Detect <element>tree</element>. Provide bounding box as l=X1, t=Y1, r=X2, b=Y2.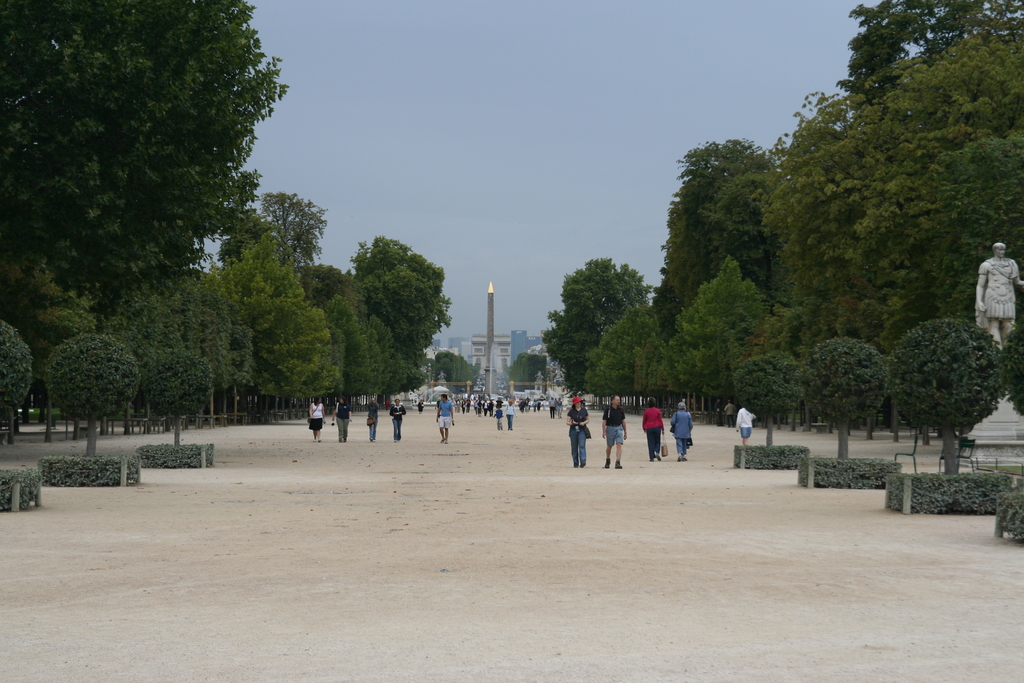
l=22, t=12, r=301, b=451.
